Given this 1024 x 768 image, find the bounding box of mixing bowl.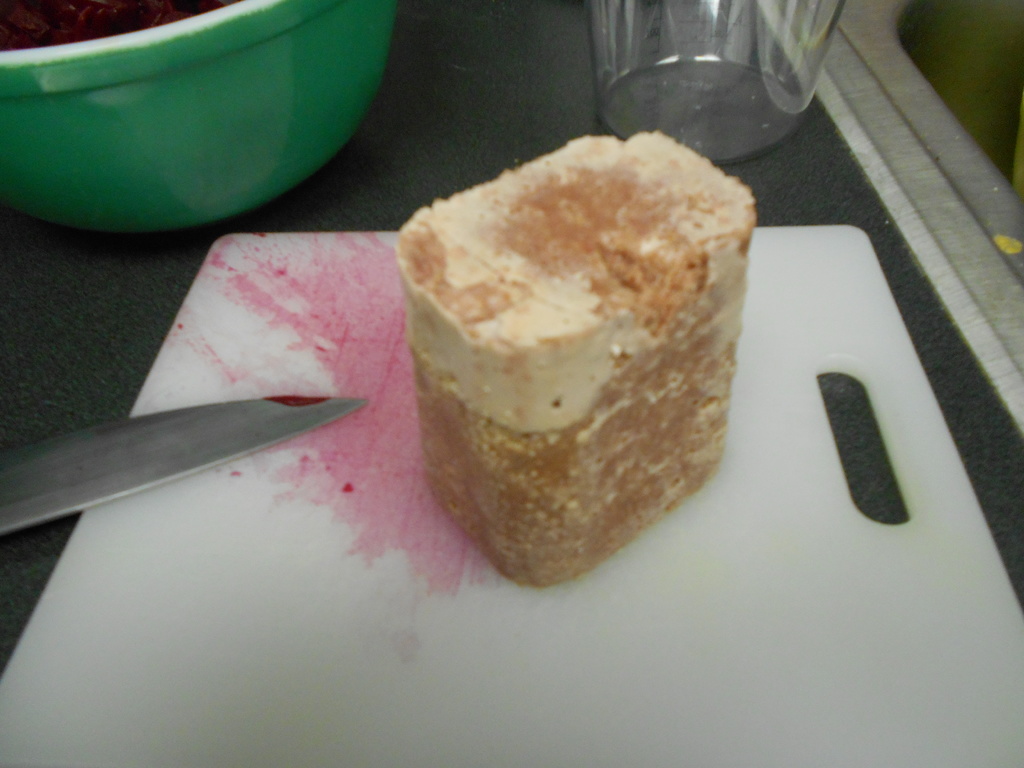
0 12 405 236.
